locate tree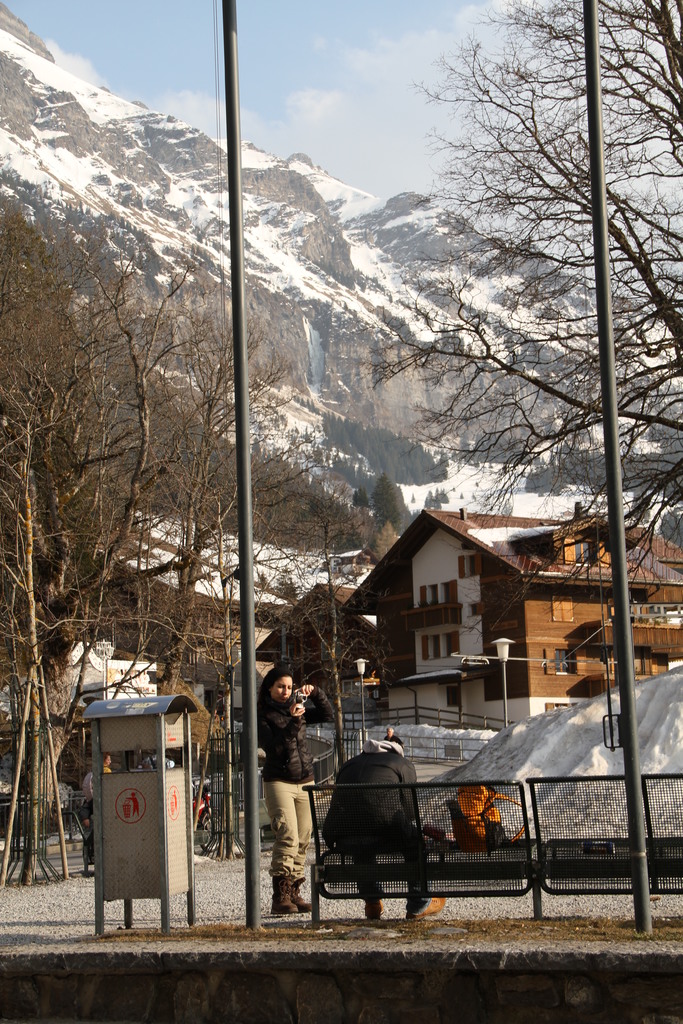
left=410, top=0, right=682, bottom=585
